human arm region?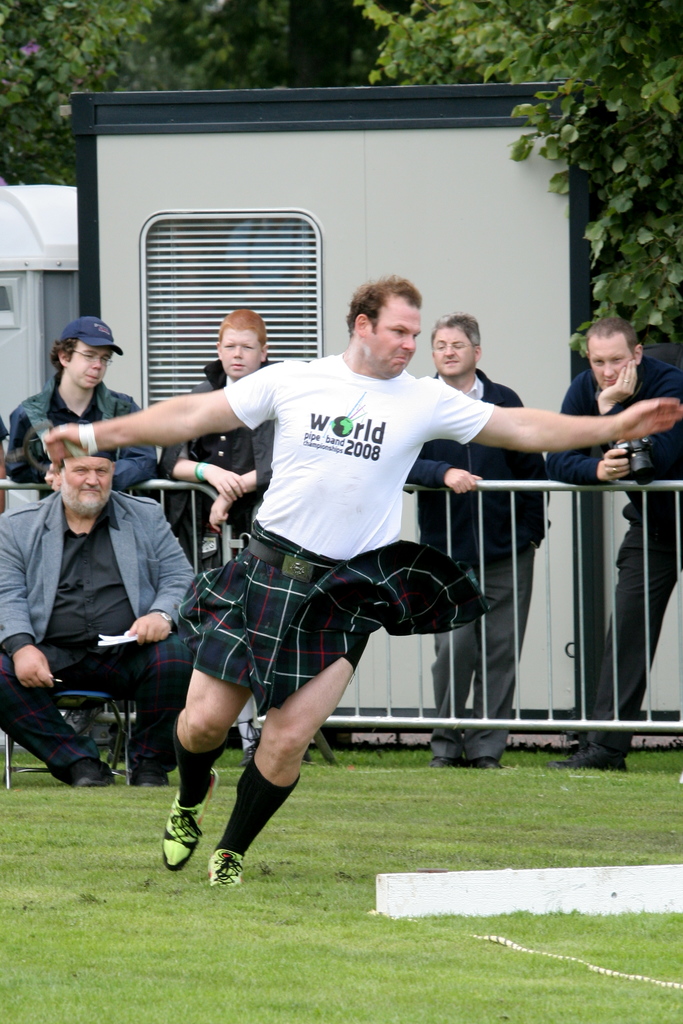
box=[546, 382, 629, 487]
